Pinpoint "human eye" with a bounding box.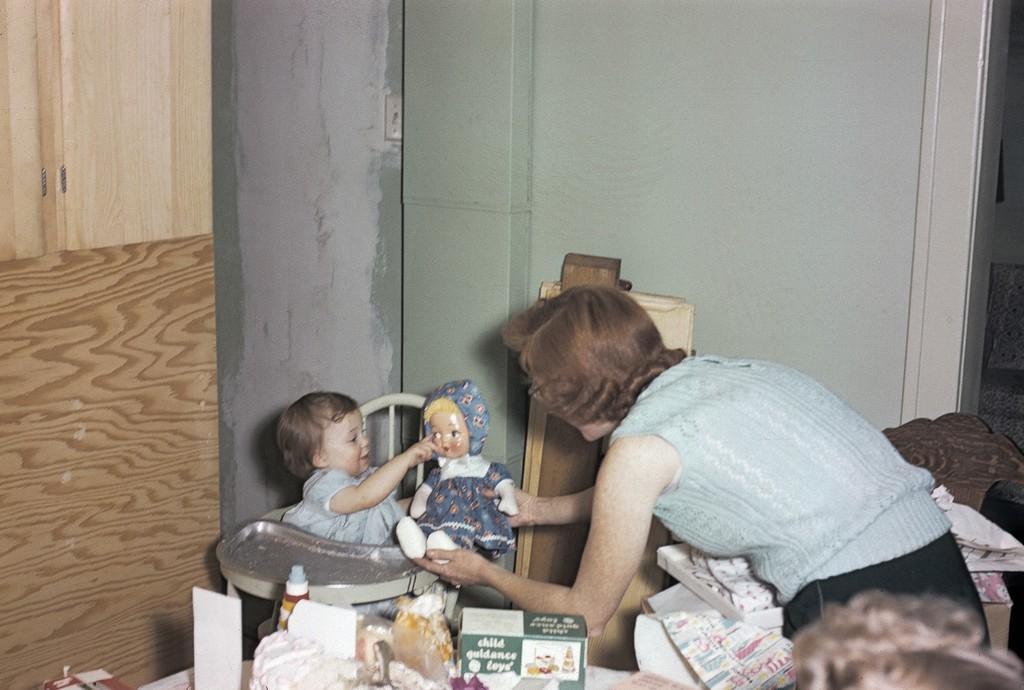
Rect(345, 435, 358, 444).
